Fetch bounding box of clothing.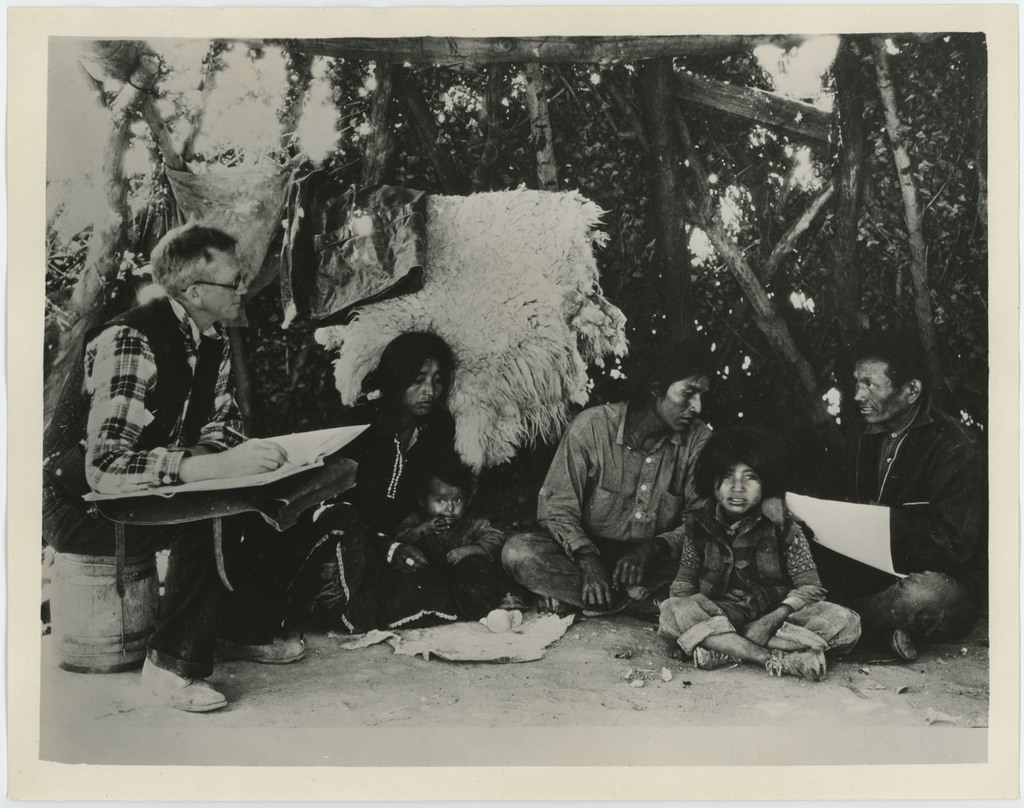
Bbox: [813, 382, 970, 634].
